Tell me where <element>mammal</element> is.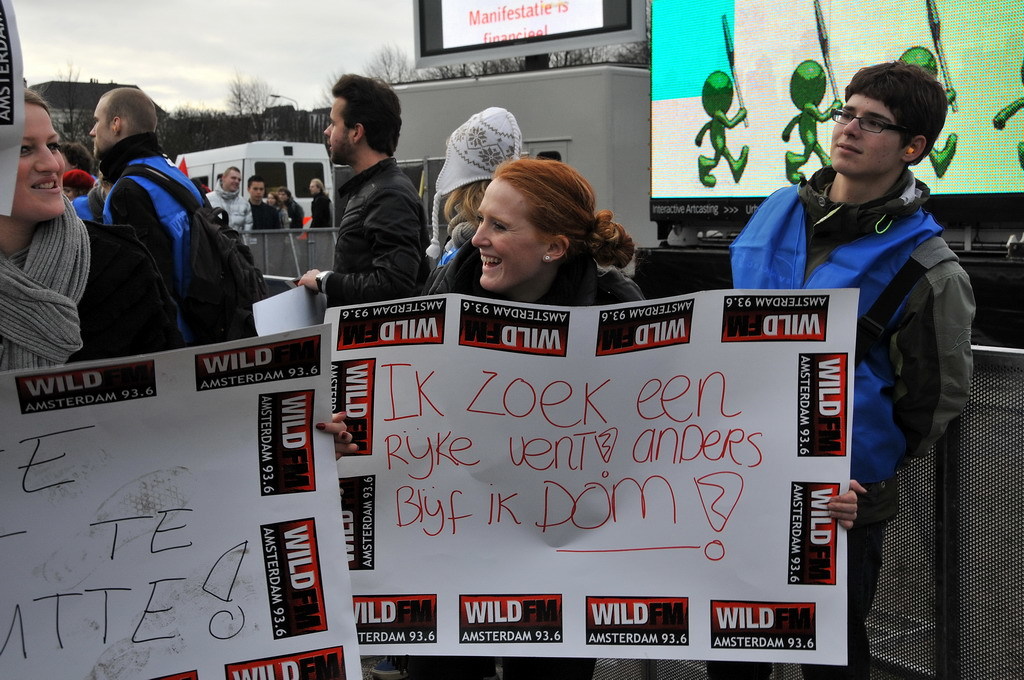
<element>mammal</element> is at (left=105, top=83, right=208, bottom=340).
